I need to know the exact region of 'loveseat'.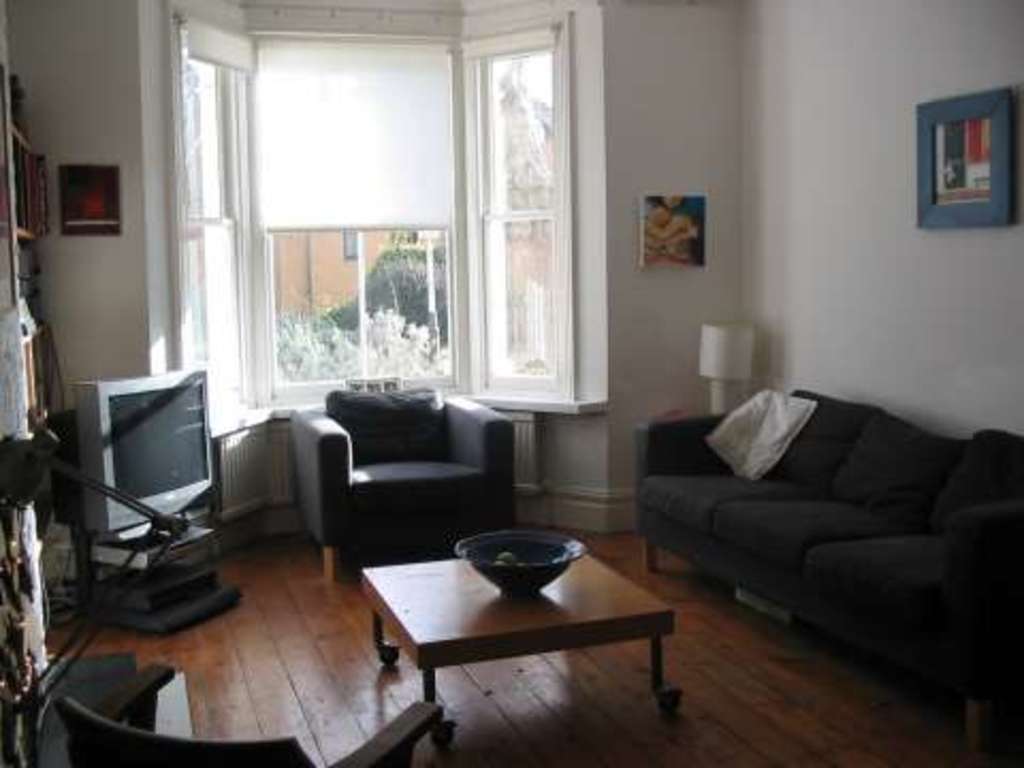
Region: l=589, t=401, r=994, b=727.
